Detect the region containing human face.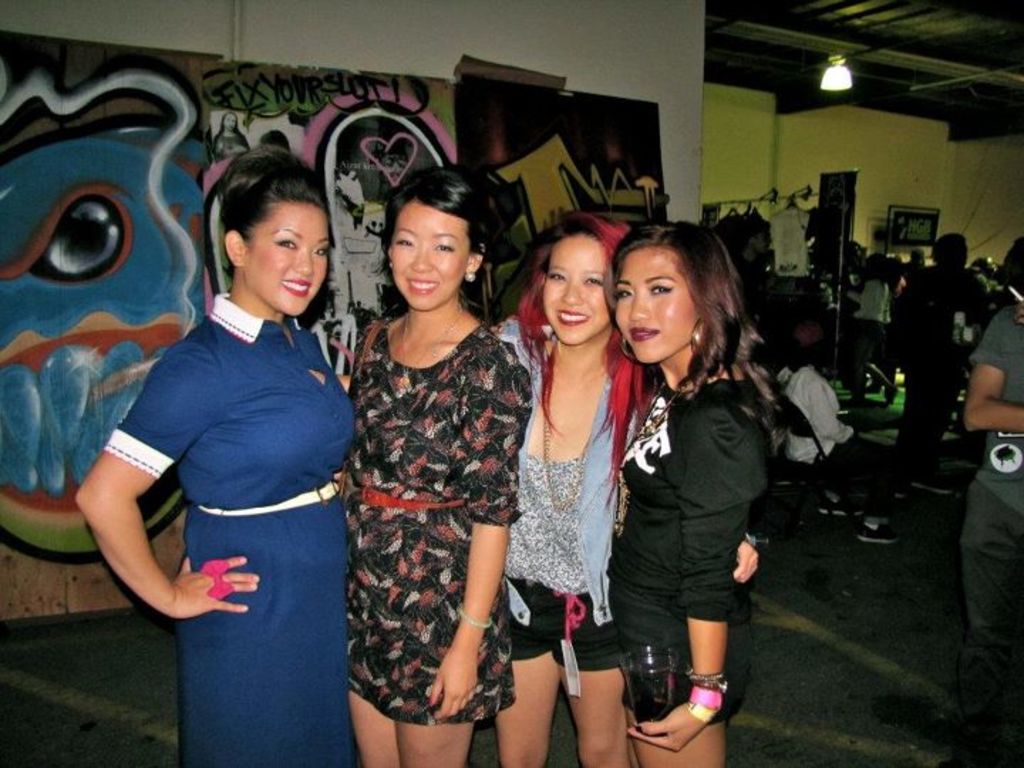
l=243, t=202, r=329, b=310.
